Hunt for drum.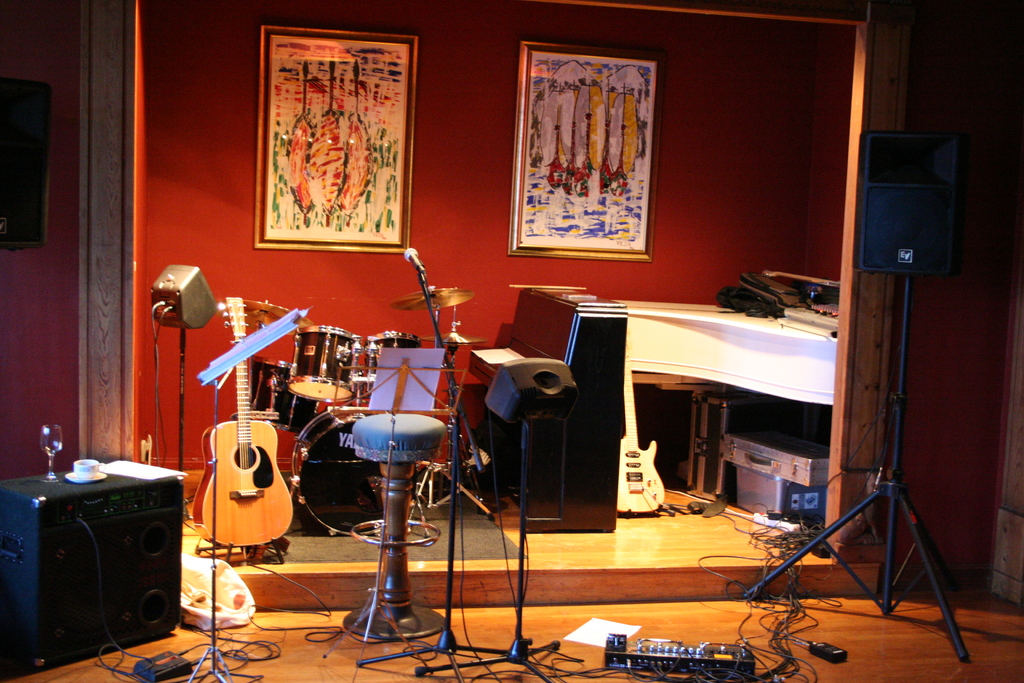
Hunted down at select_region(349, 337, 367, 379).
